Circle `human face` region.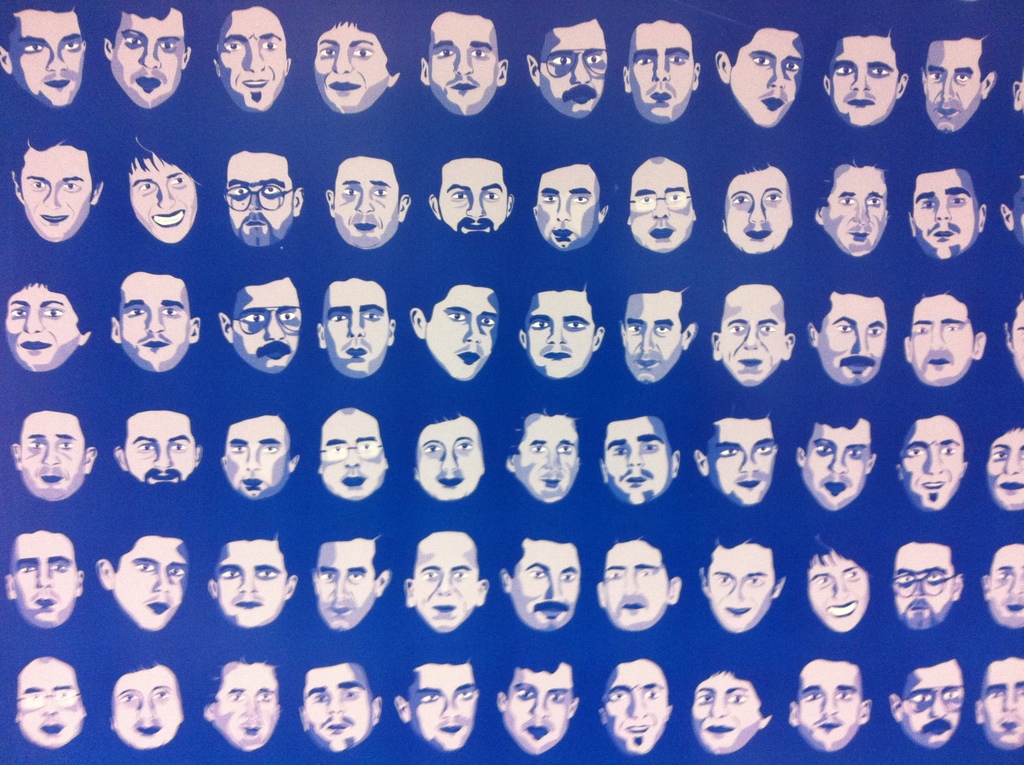
Region: 527/291/591/376.
